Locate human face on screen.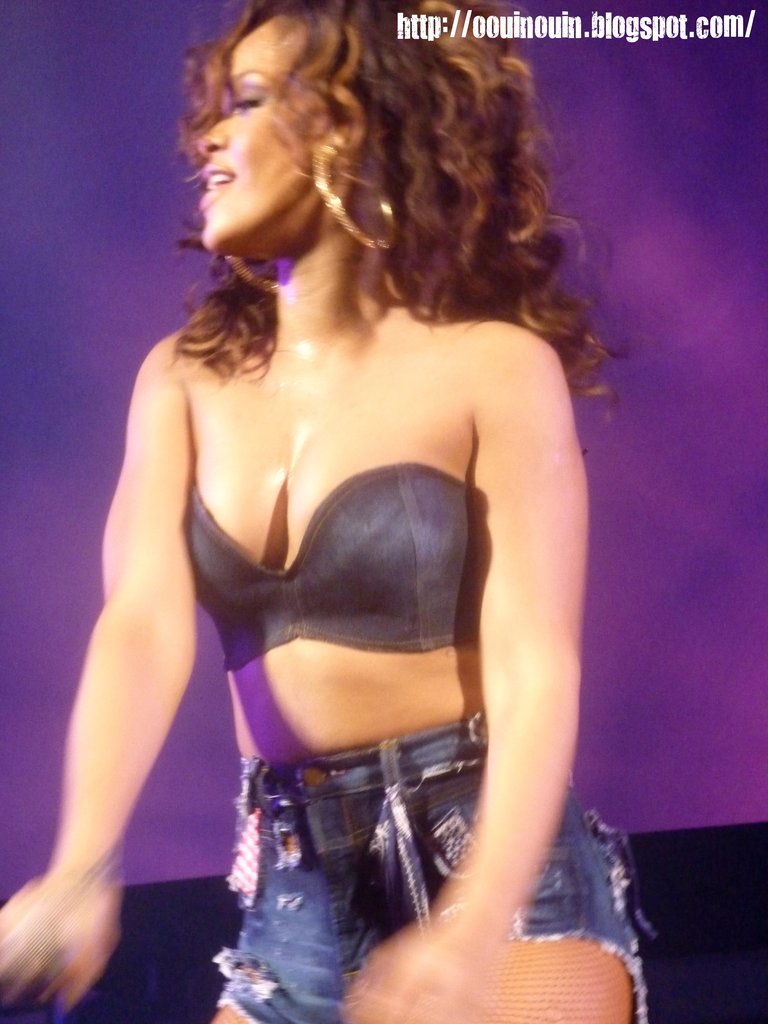
On screen at (193, 18, 316, 254).
